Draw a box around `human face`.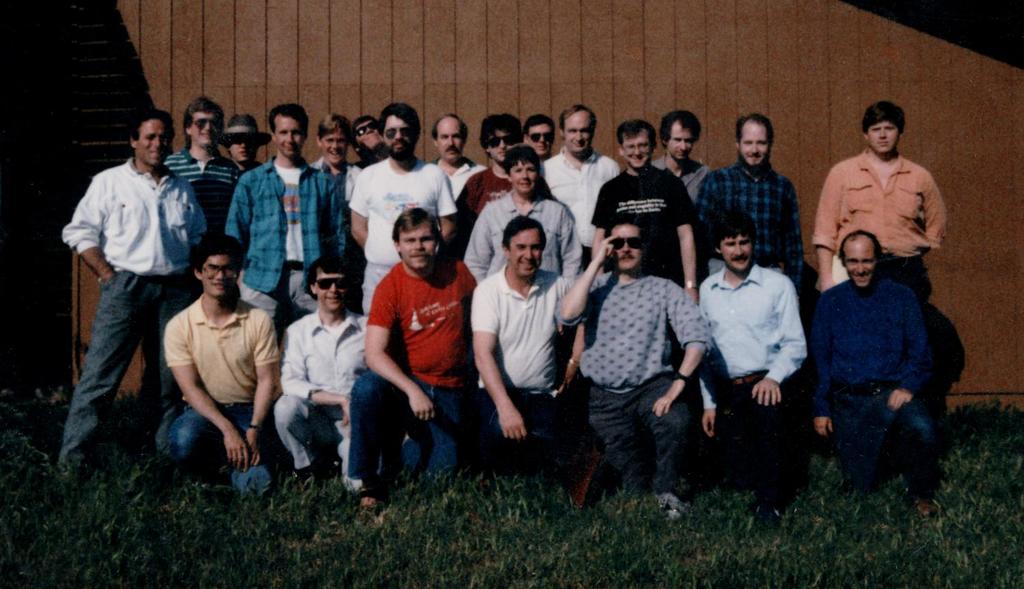
locate(561, 110, 597, 149).
